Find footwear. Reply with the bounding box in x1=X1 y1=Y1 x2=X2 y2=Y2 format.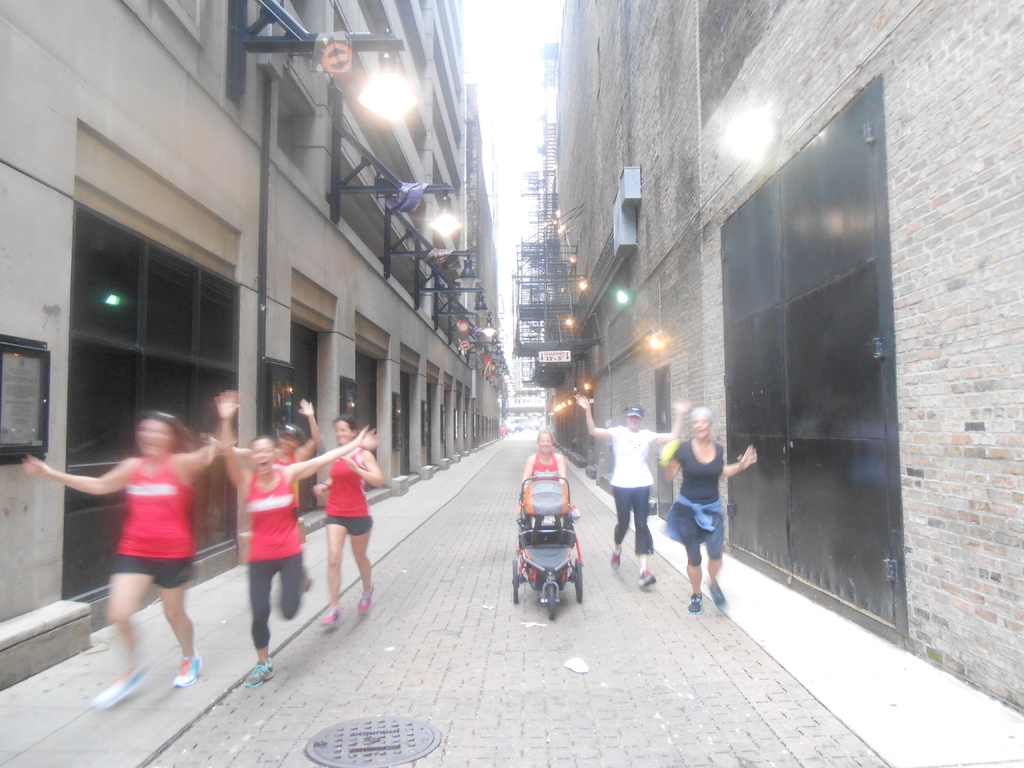
x1=634 y1=570 x2=659 y2=591.
